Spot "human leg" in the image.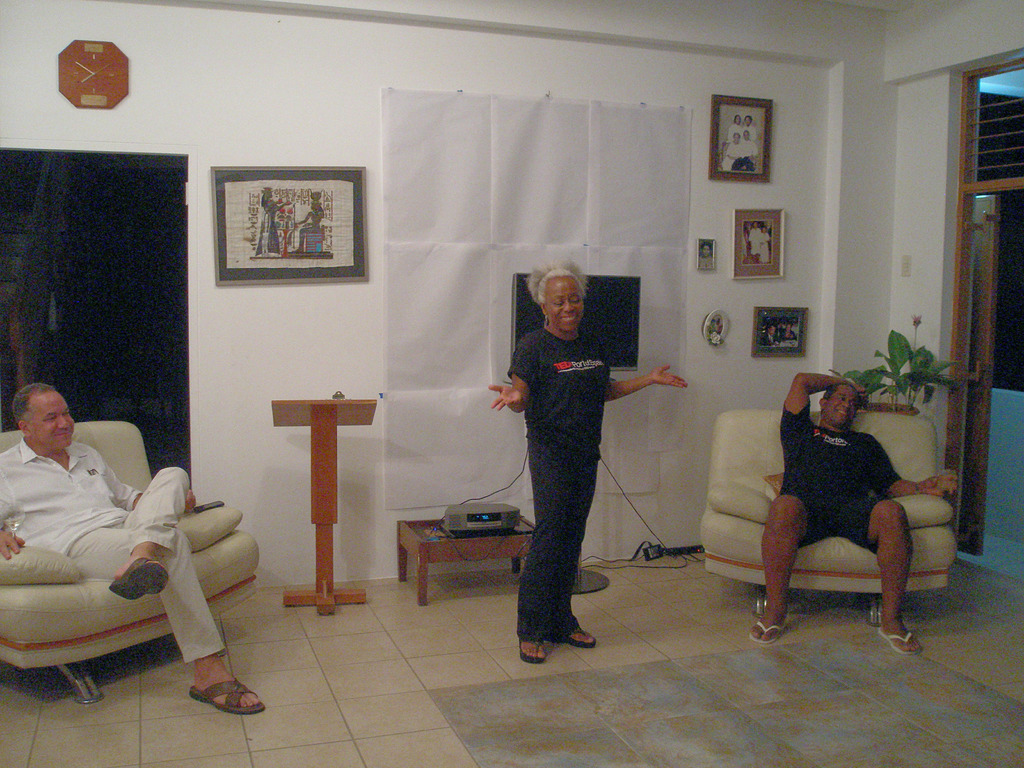
"human leg" found at bbox=[753, 492, 828, 642].
